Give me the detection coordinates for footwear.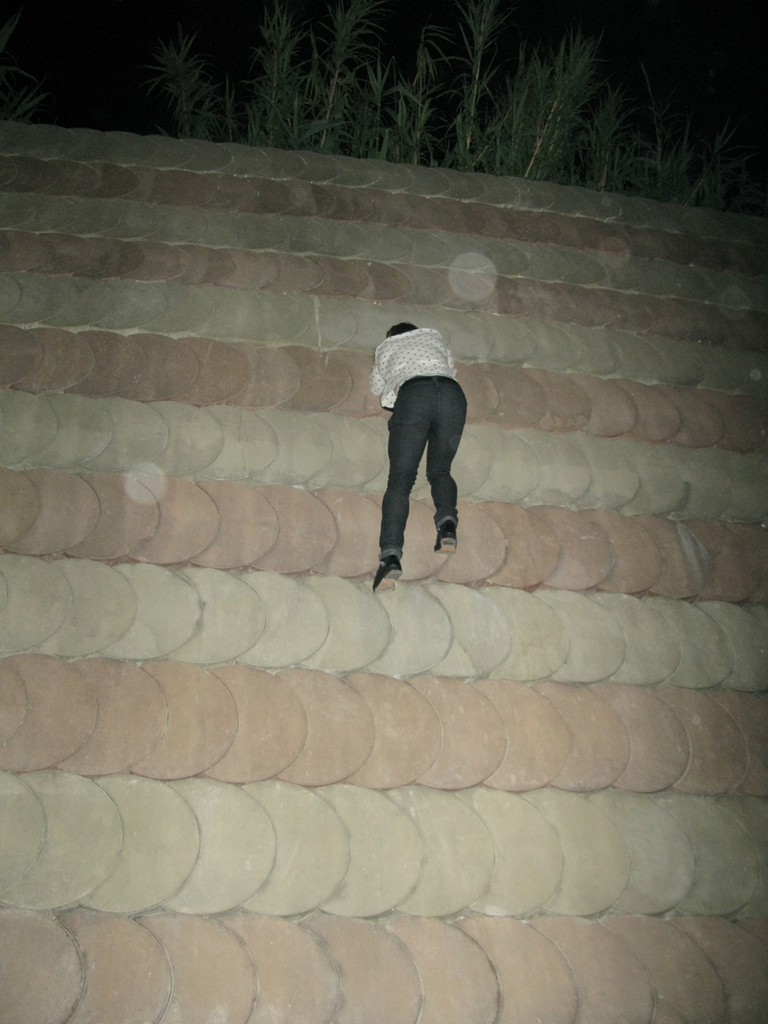
box(435, 522, 454, 554).
